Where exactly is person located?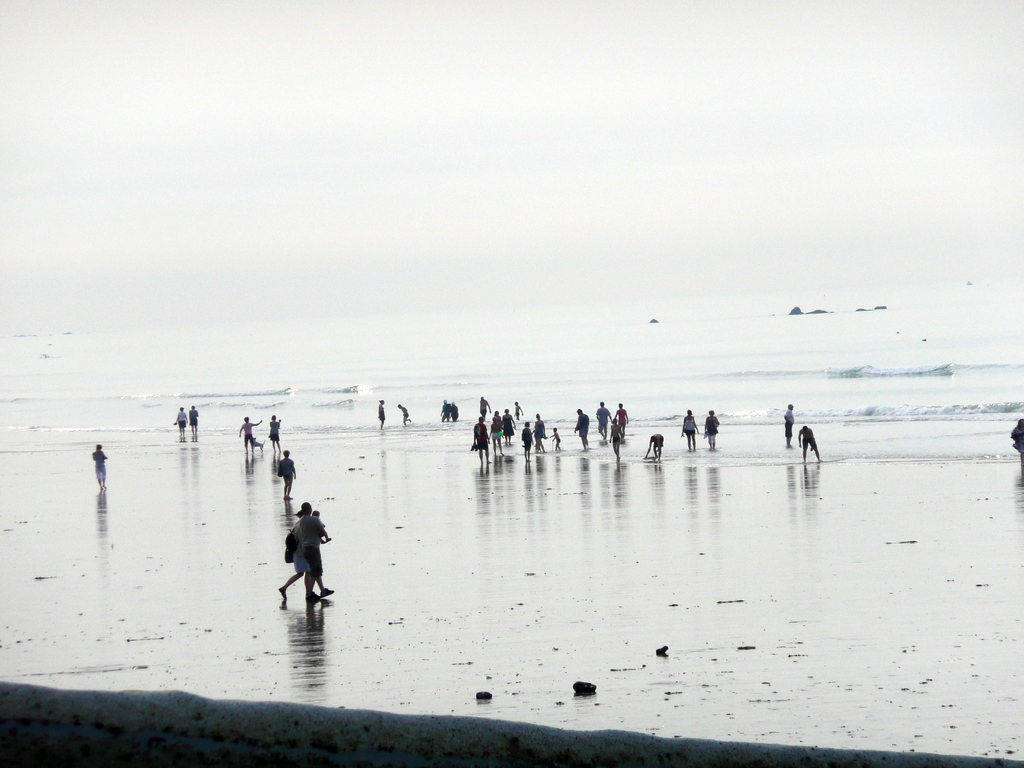
Its bounding box is {"left": 515, "top": 401, "right": 524, "bottom": 422}.
